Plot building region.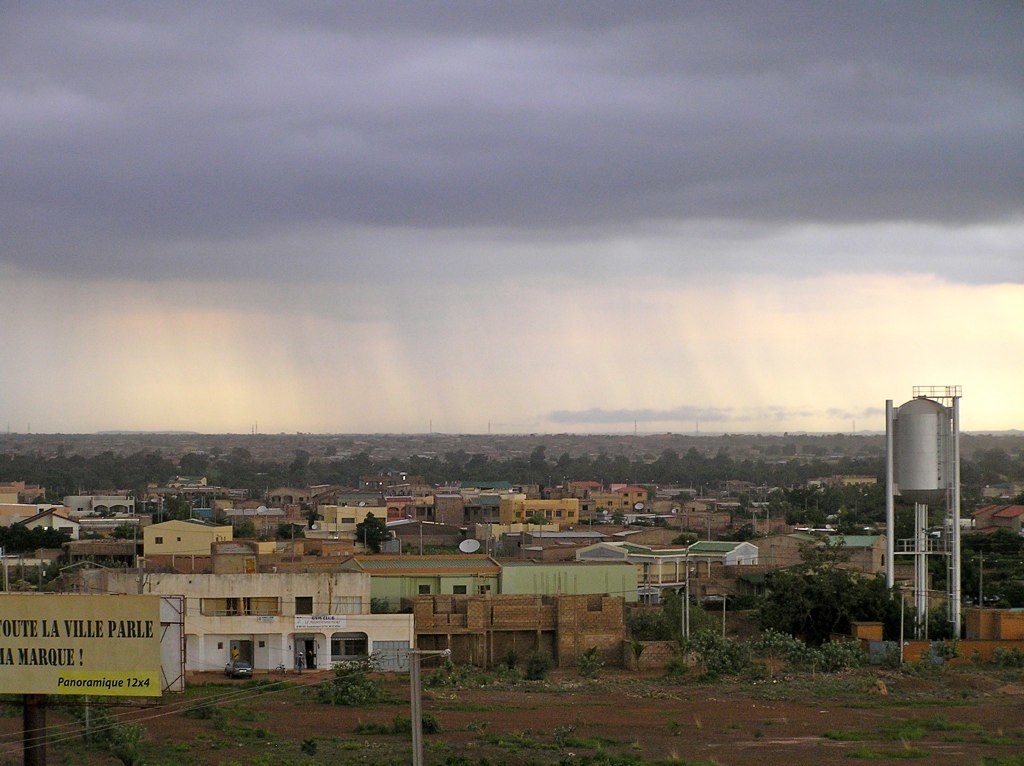
Plotted at Rect(135, 513, 233, 565).
